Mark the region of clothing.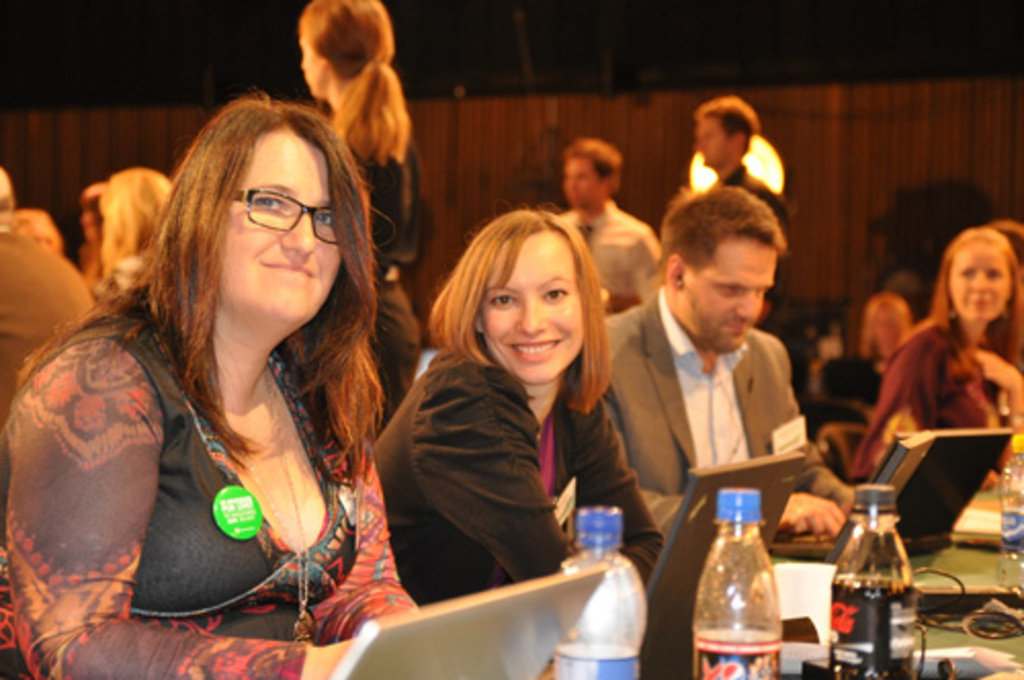
Region: (x1=0, y1=301, x2=387, y2=678).
